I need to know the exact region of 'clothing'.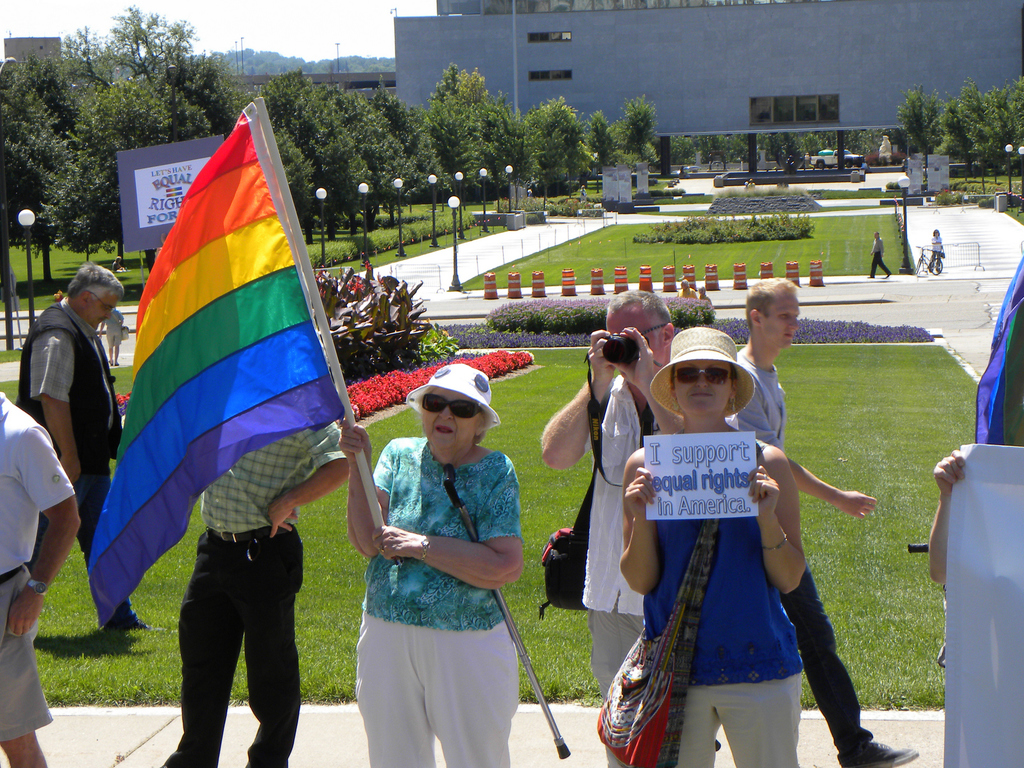
Region: (353,431,521,767).
